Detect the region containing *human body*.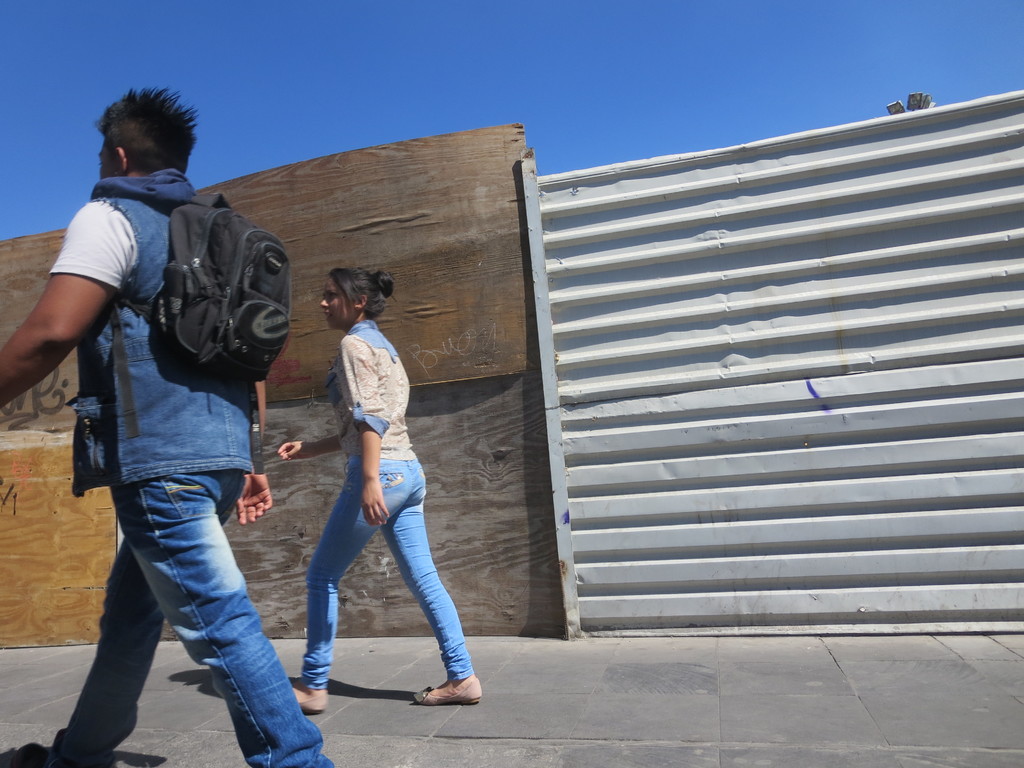
[x1=0, y1=166, x2=332, y2=767].
